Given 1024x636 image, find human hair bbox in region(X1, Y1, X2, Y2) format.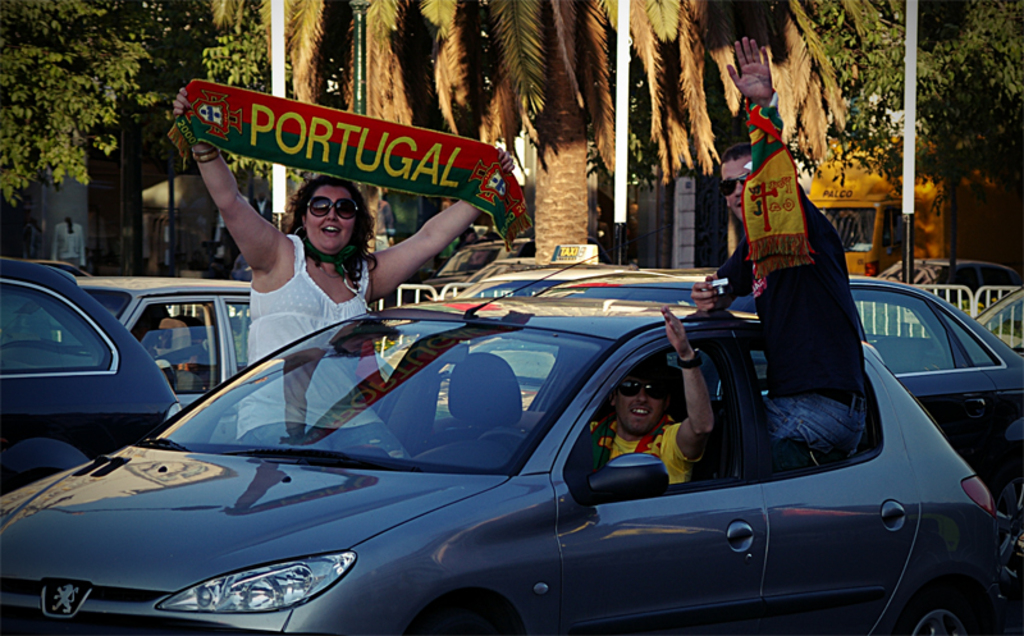
region(718, 142, 754, 163).
